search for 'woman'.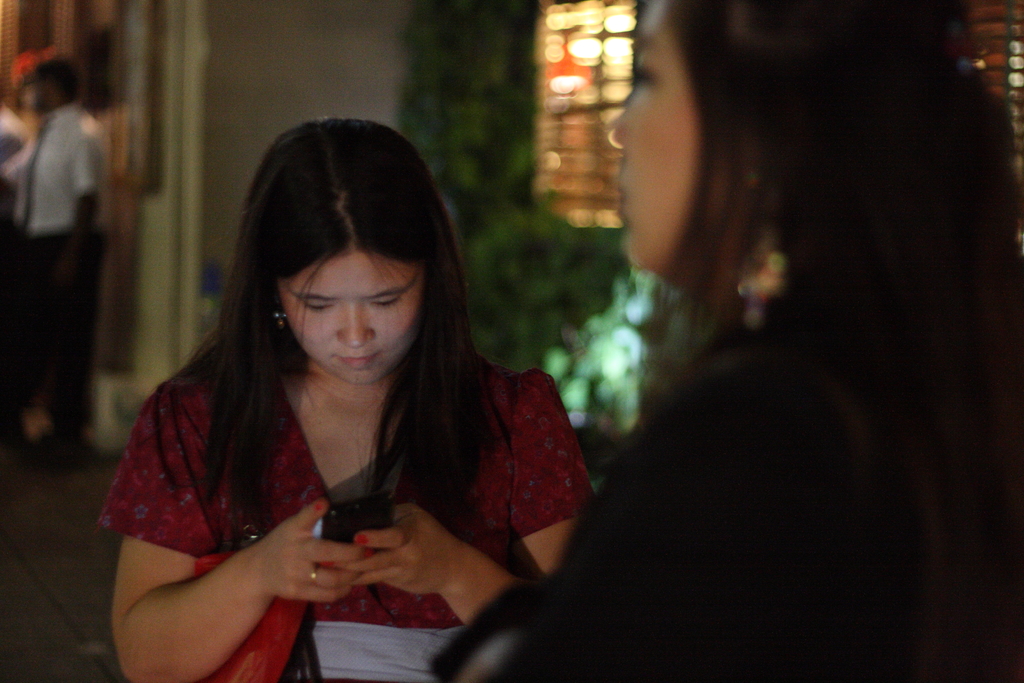
Found at [76,125,604,670].
